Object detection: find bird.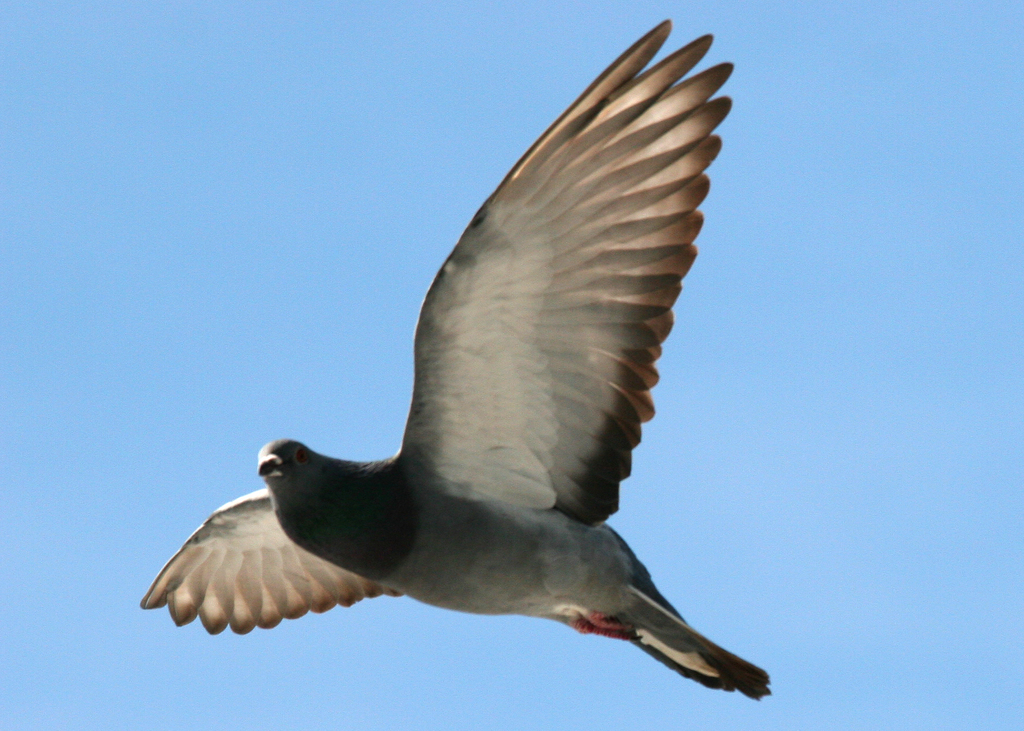
select_region(178, 31, 757, 727).
